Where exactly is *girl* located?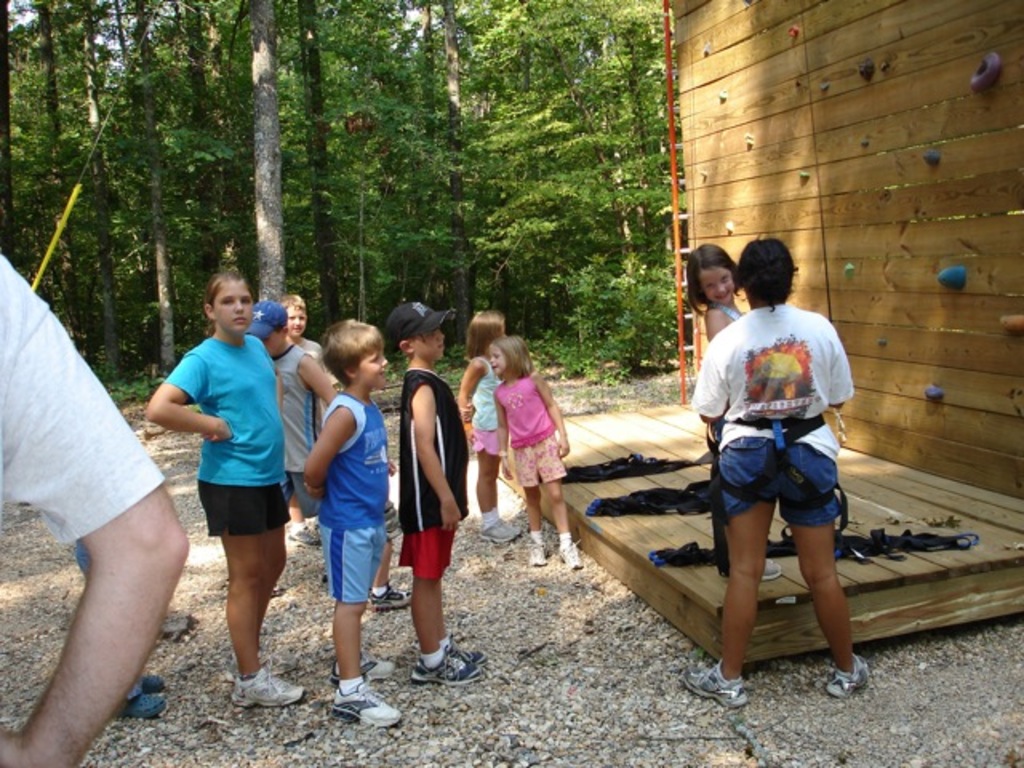
Its bounding box is bbox=(144, 270, 304, 707).
